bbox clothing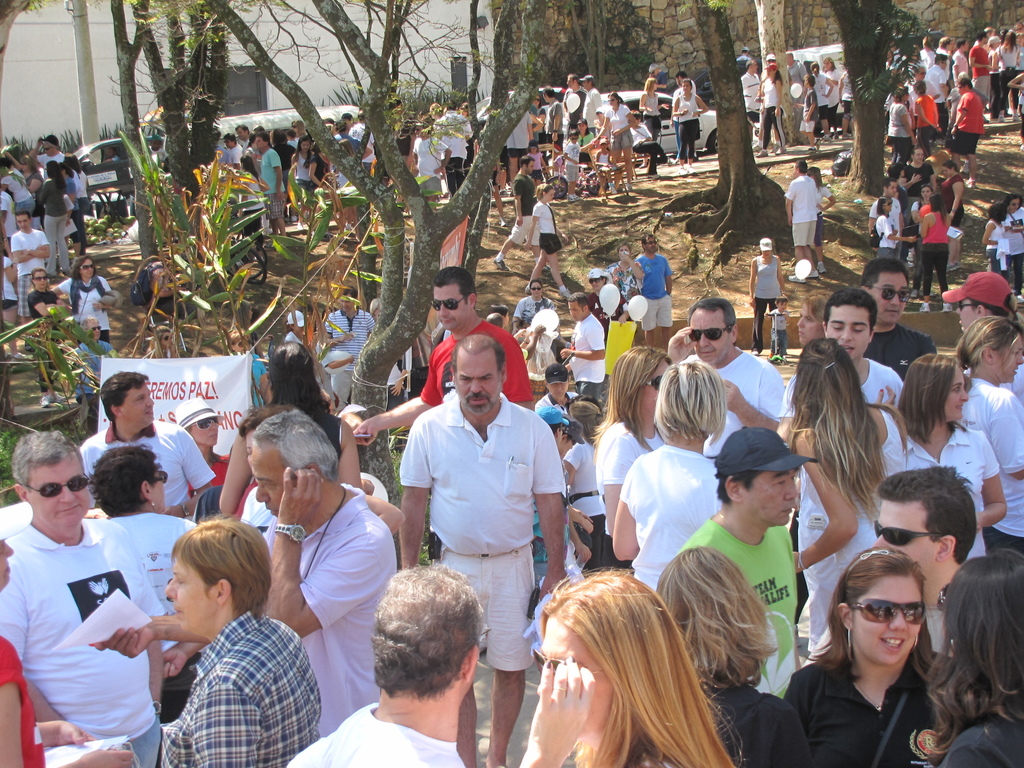
x1=238 y1=170 x2=264 y2=234
